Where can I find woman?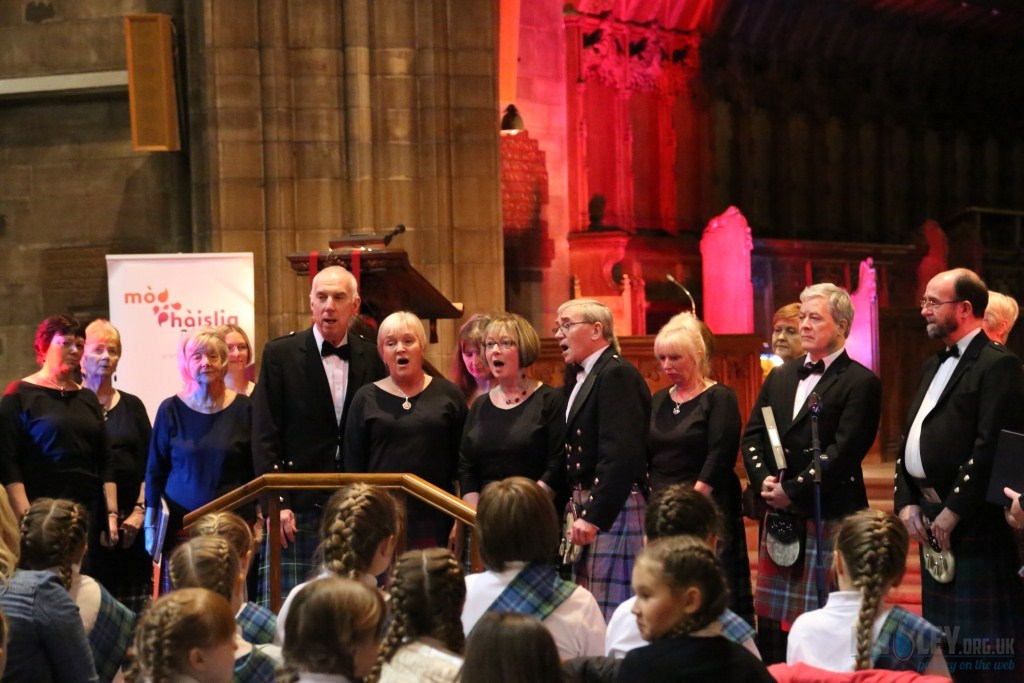
You can find it at x1=459, y1=311, x2=492, y2=413.
